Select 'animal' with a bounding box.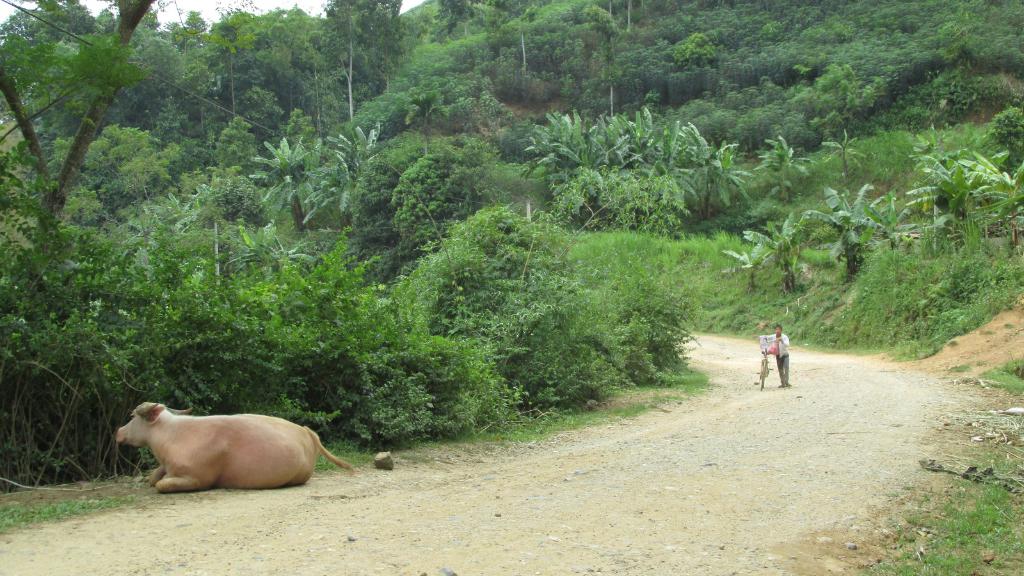
(x1=114, y1=403, x2=355, y2=494).
